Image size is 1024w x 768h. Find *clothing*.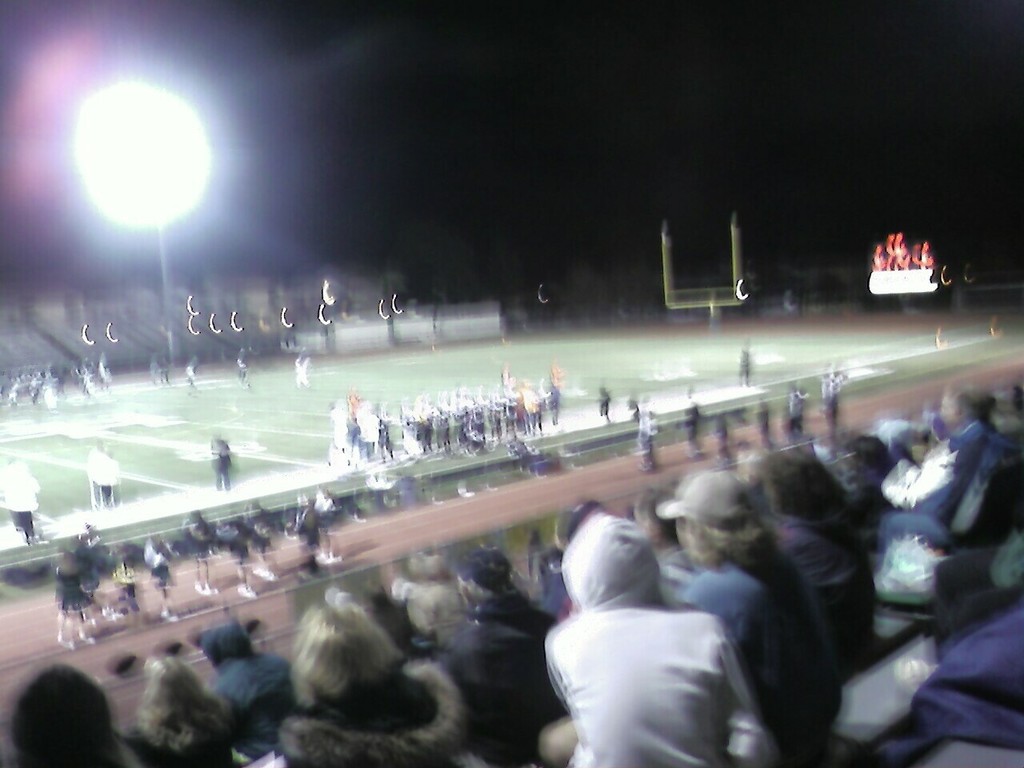
887, 418, 992, 522.
